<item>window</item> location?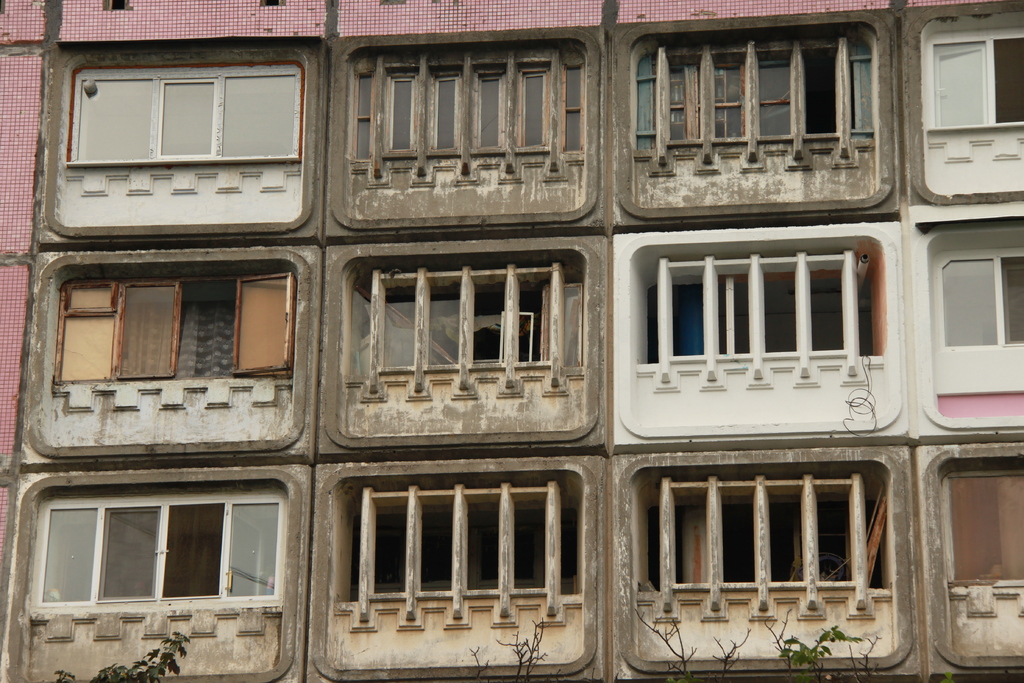
rect(30, 491, 285, 613)
